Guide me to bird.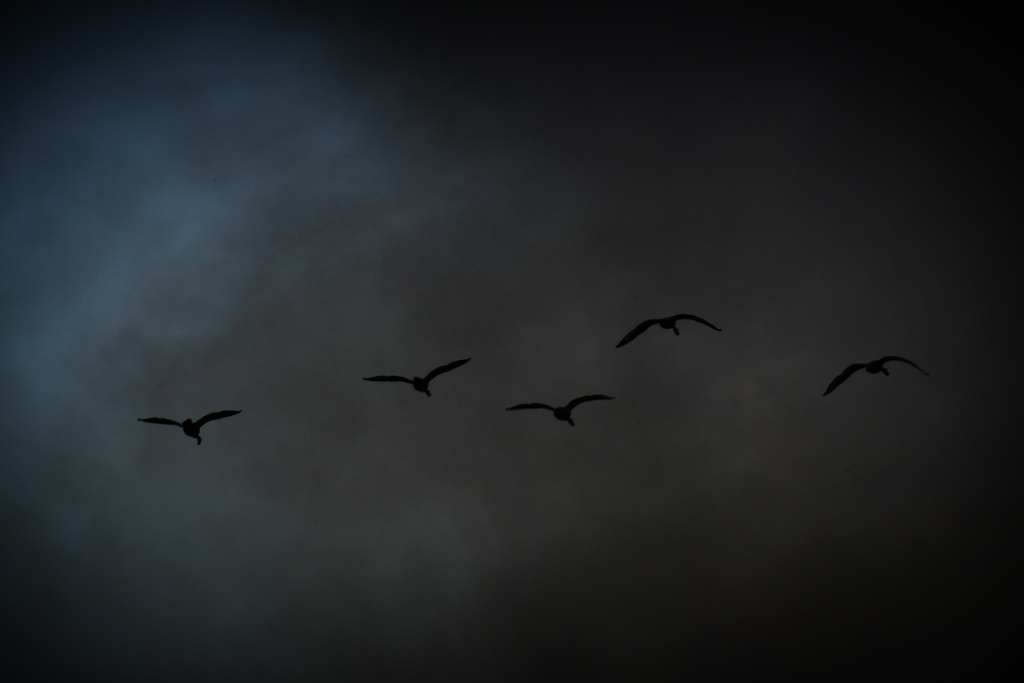
Guidance: (left=823, top=358, right=931, bottom=399).
